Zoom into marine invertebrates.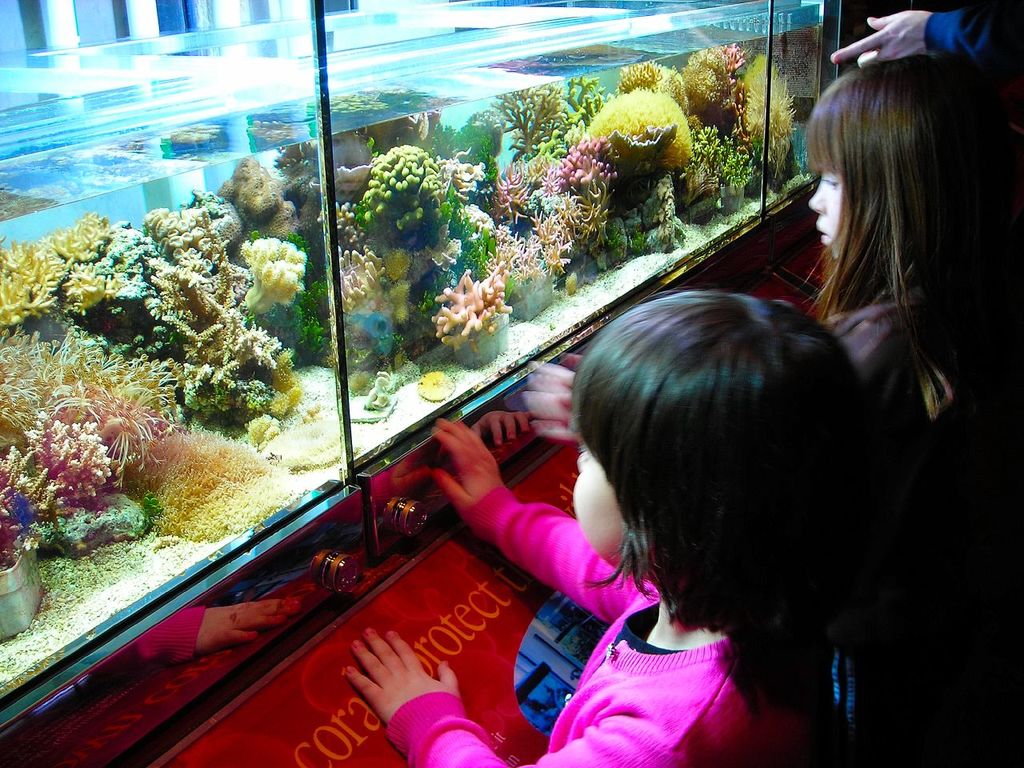
Zoom target: rect(680, 121, 762, 187).
